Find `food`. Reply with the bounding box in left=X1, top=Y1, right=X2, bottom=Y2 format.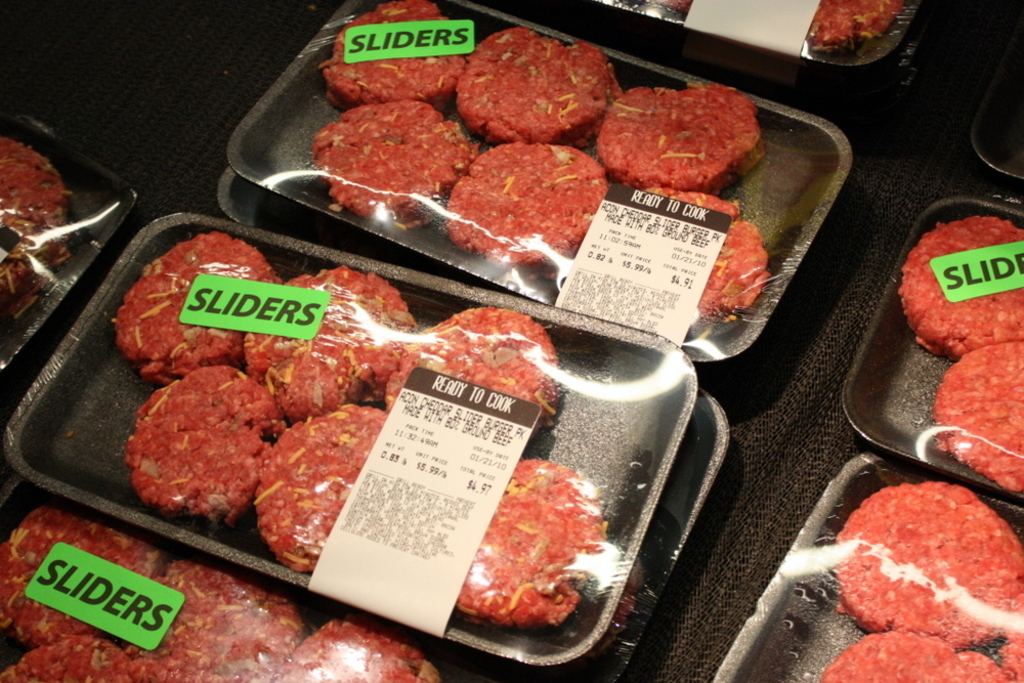
left=829, top=480, right=1023, bottom=643.
